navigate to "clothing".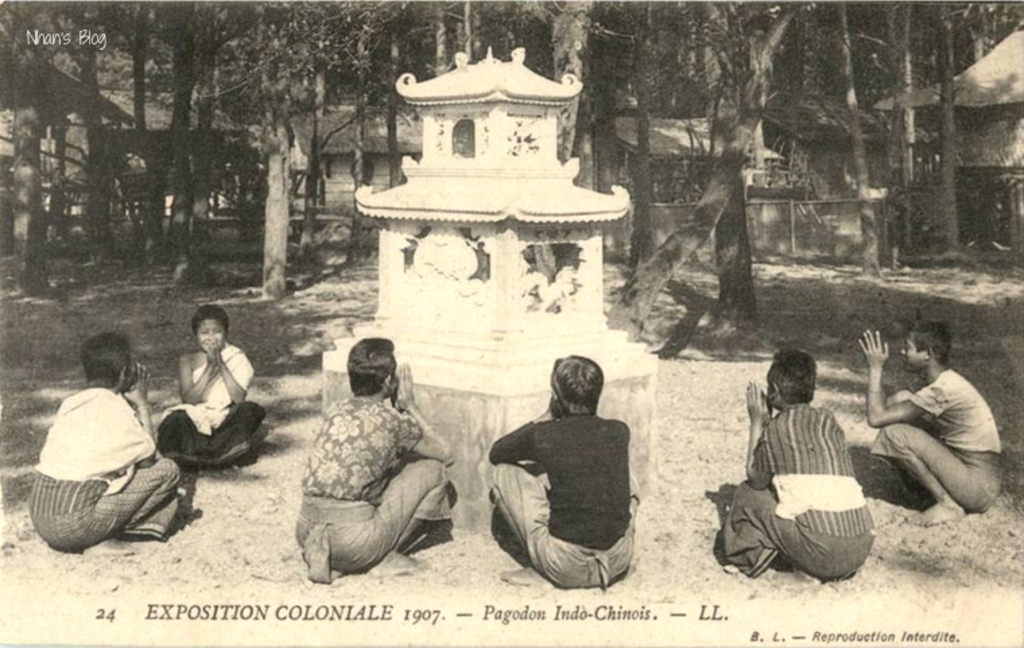
Navigation target: l=28, t=387, r=194, b=548.
